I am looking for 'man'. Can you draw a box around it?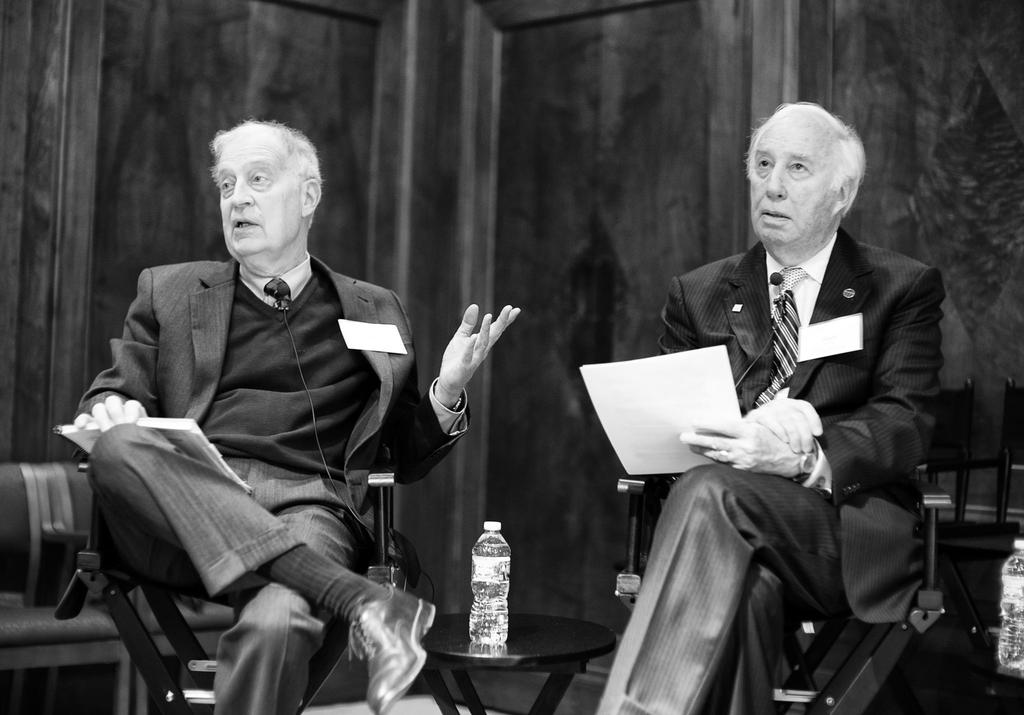
Sure, the bounding box is select_region(609, 115, 959, 690).
